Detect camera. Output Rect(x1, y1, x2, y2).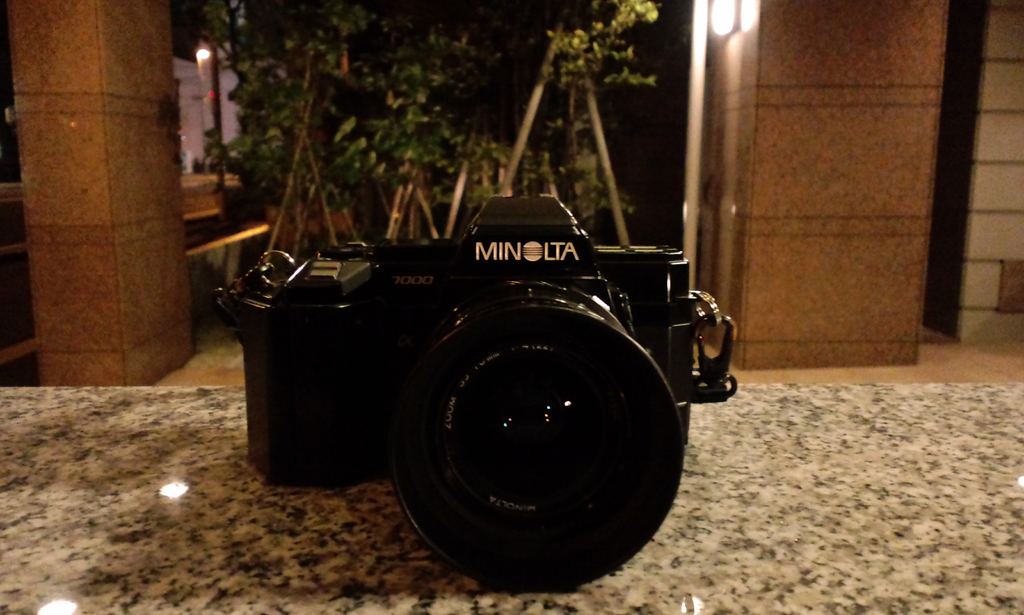
Rect(211, 196, 698, 596).
